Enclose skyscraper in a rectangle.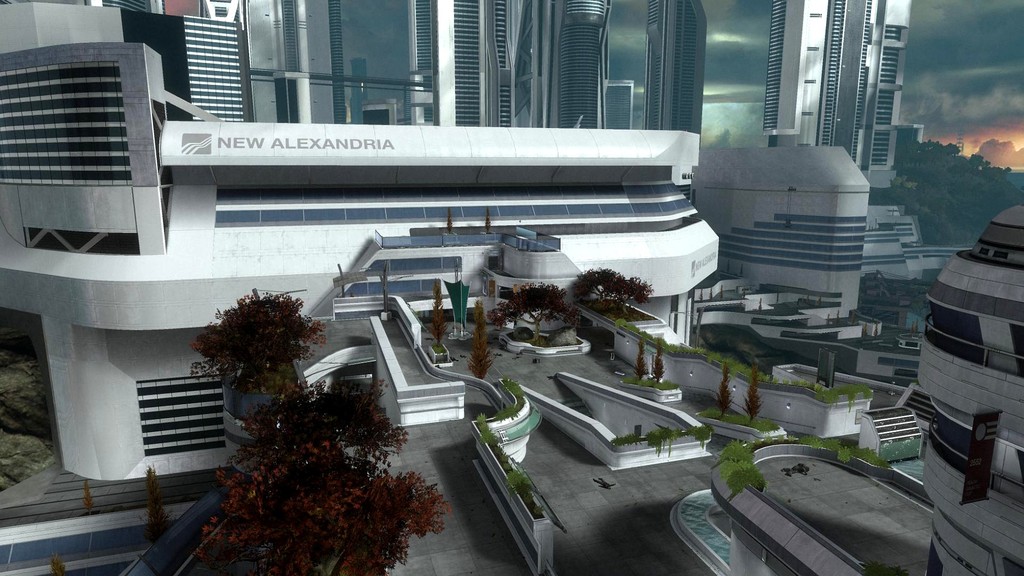
648,0,707,136.
